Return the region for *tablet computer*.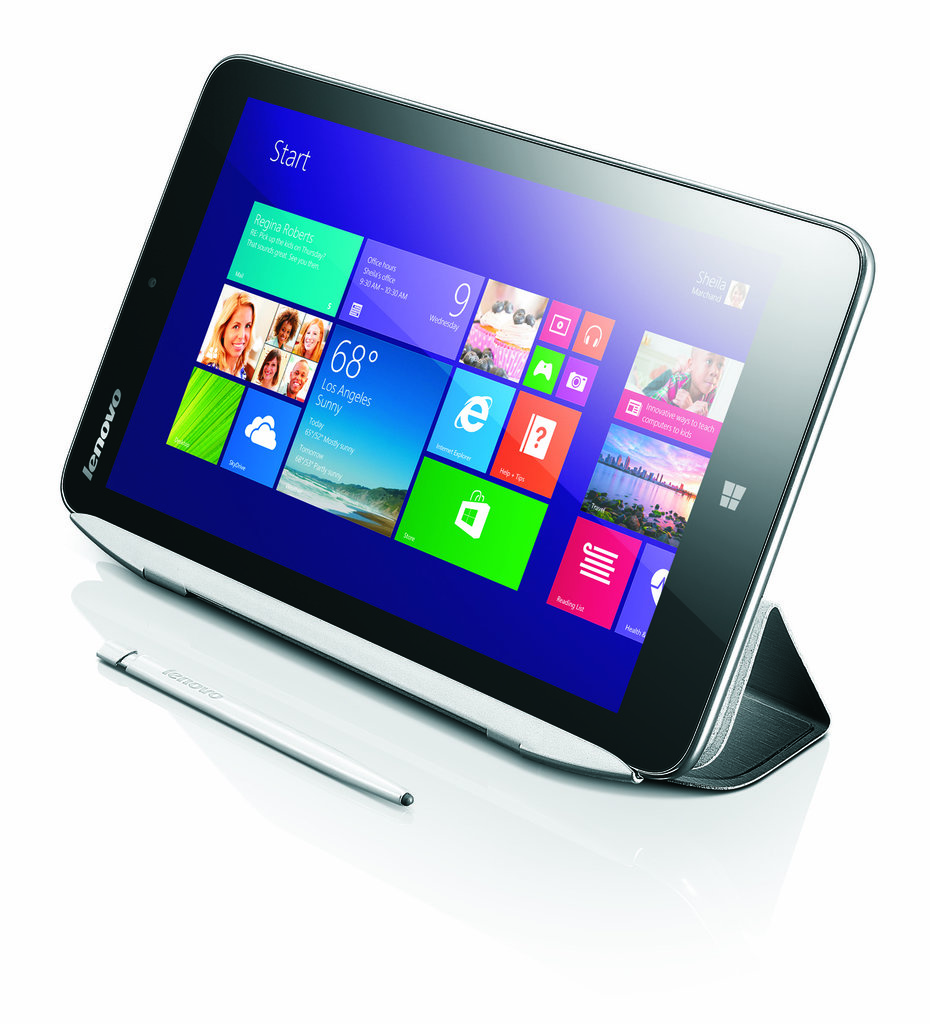
[x1=58, y1=54, x2=881, y2=787].
